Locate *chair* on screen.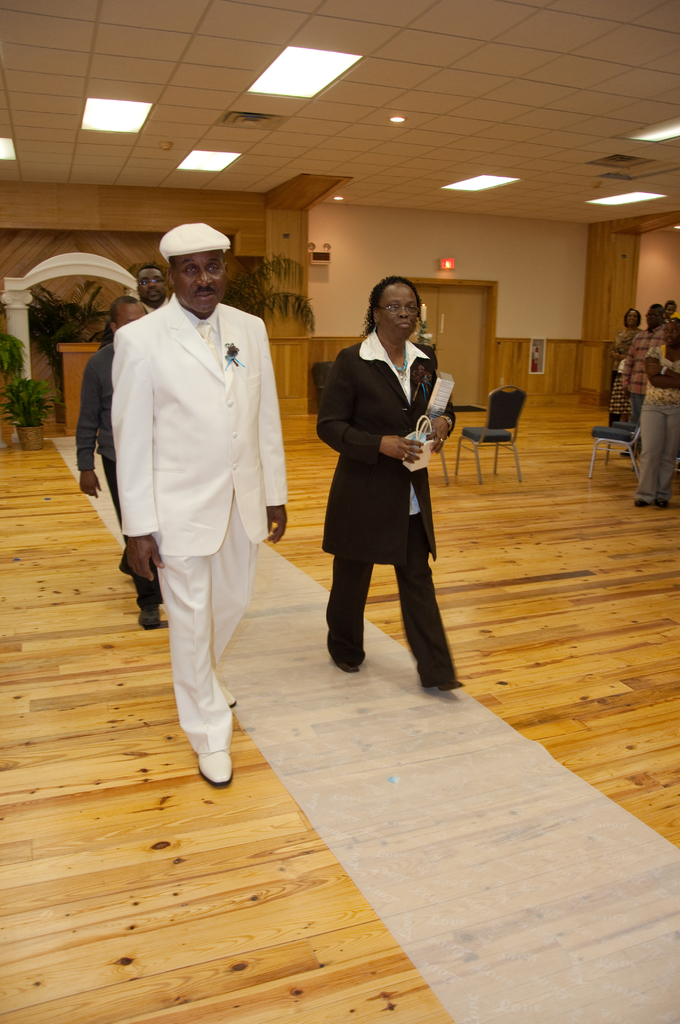
On screen at crop(309, 358, 336, 398).
